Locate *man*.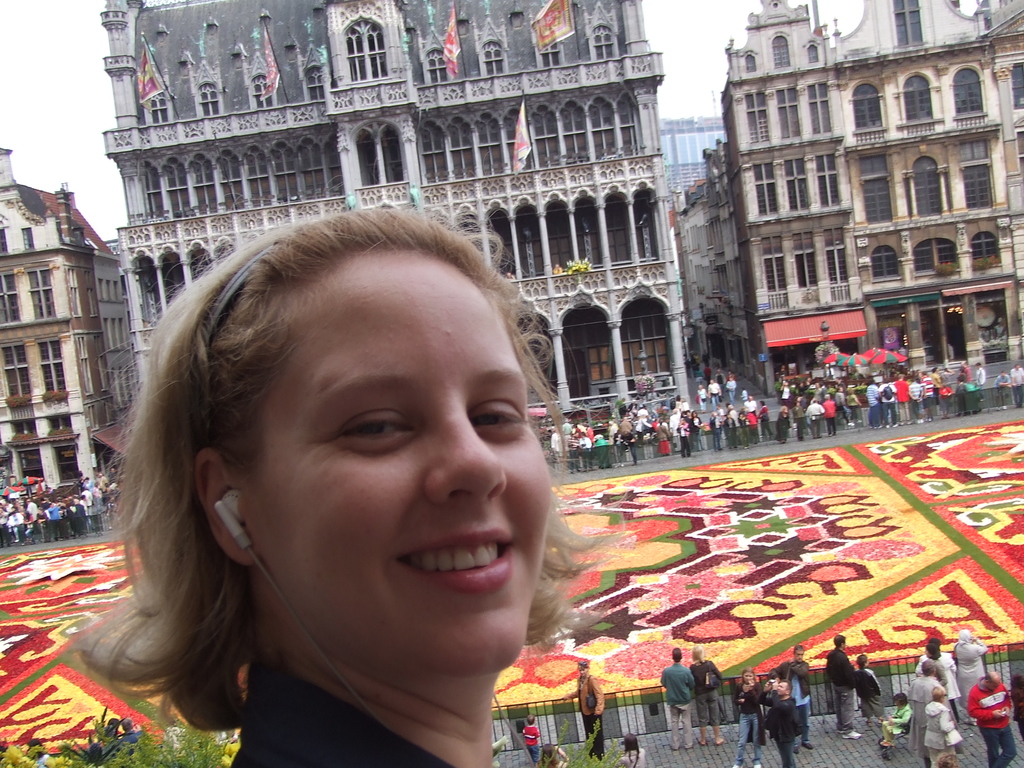
Bounding box: 1012:364:1023:409.
